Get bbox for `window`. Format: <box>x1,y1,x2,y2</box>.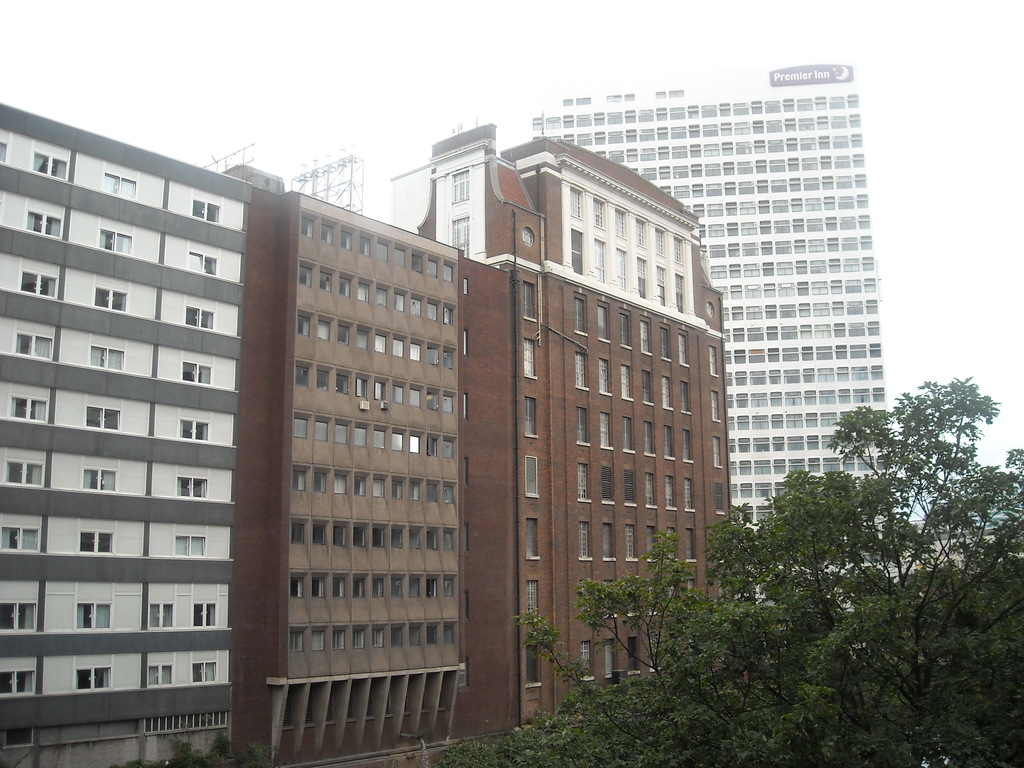
<box>659,127,665,139</box>.
